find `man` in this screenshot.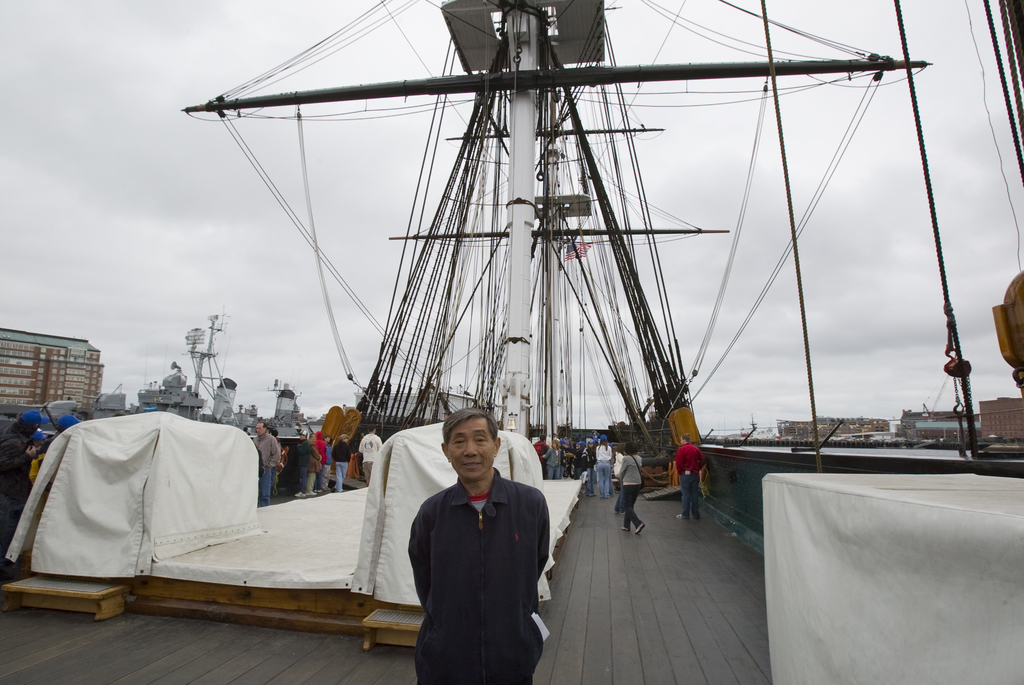
The bounding box for `man` is BBox(406, 408, 550, 684).
